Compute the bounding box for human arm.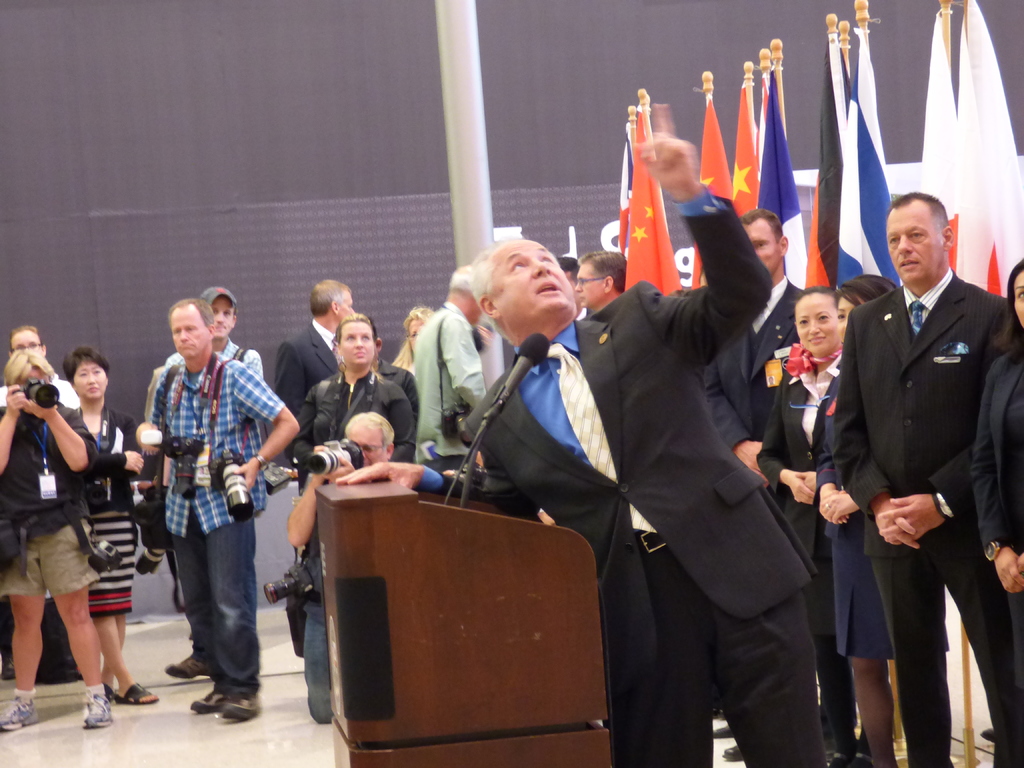
(left=88, top=447, right=148, bottom=484).
